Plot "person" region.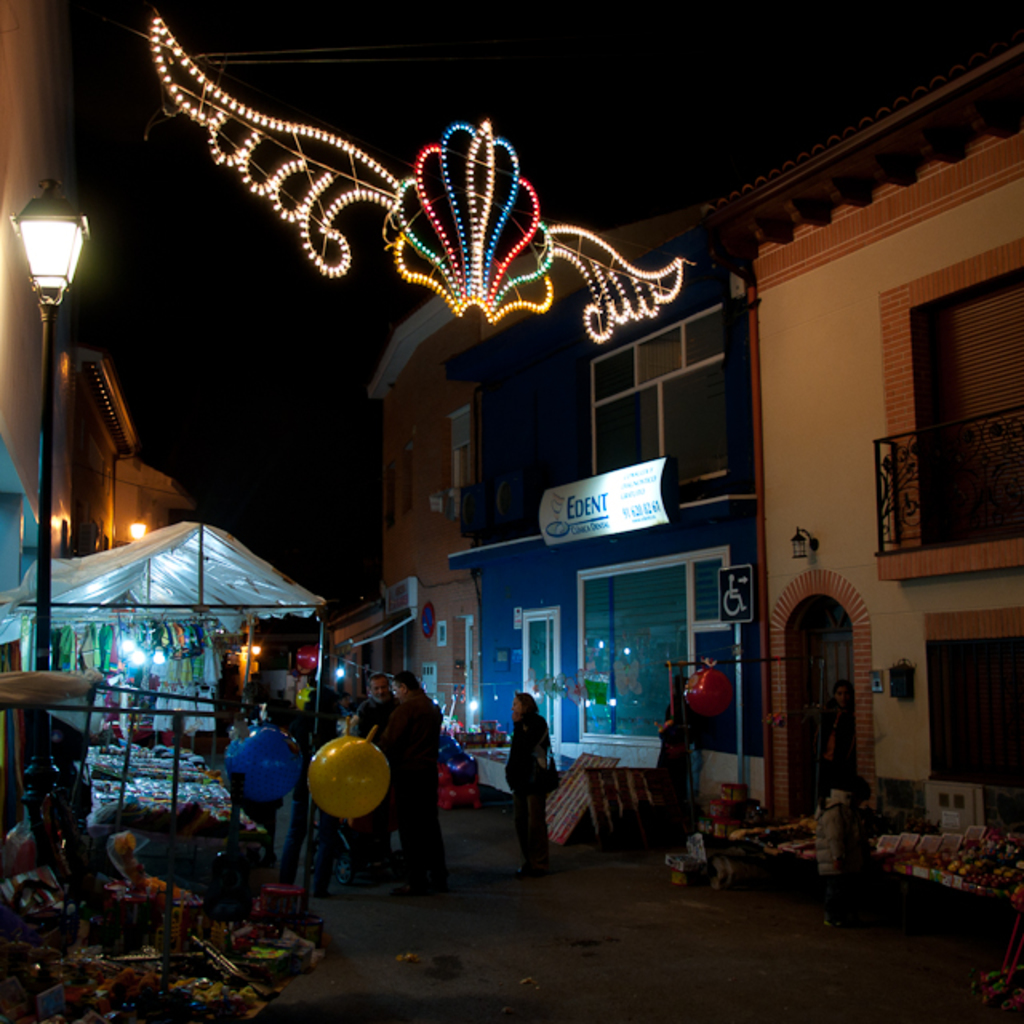
Plotted at rect(390, 669, 435, 898).
